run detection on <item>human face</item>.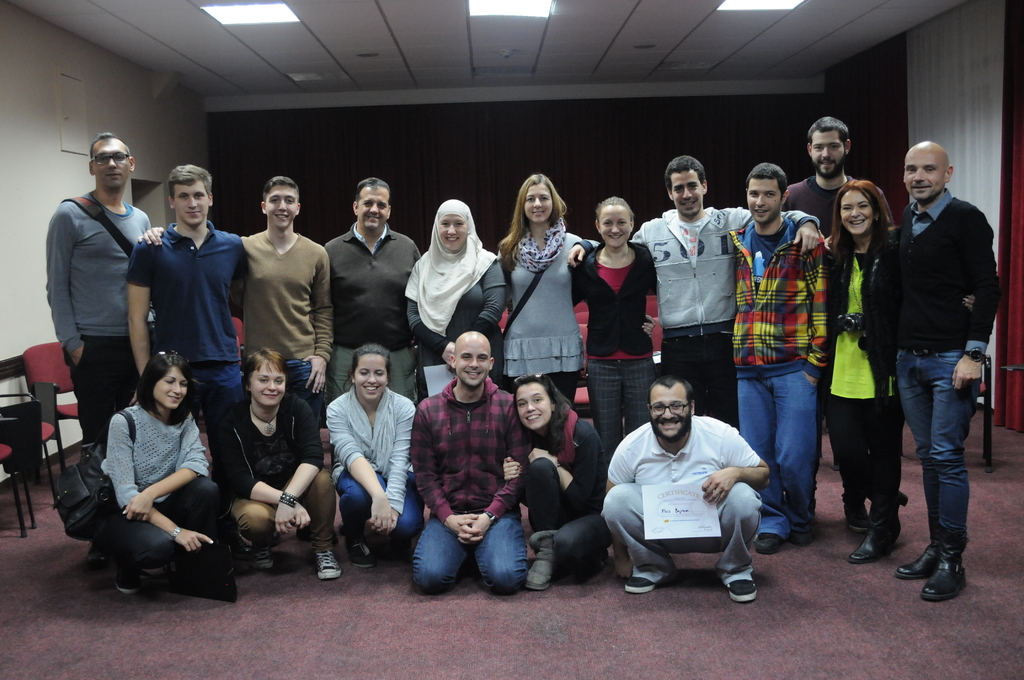
Result: box=[671, 175, 702, 212].
